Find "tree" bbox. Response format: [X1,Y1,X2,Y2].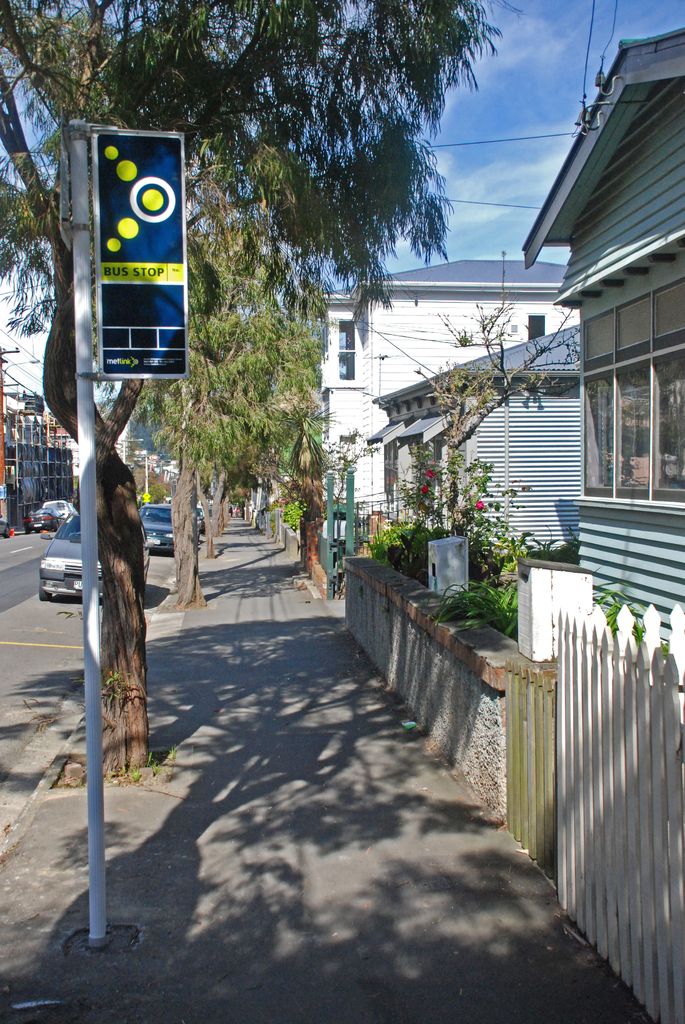
[184,314,321,543].
